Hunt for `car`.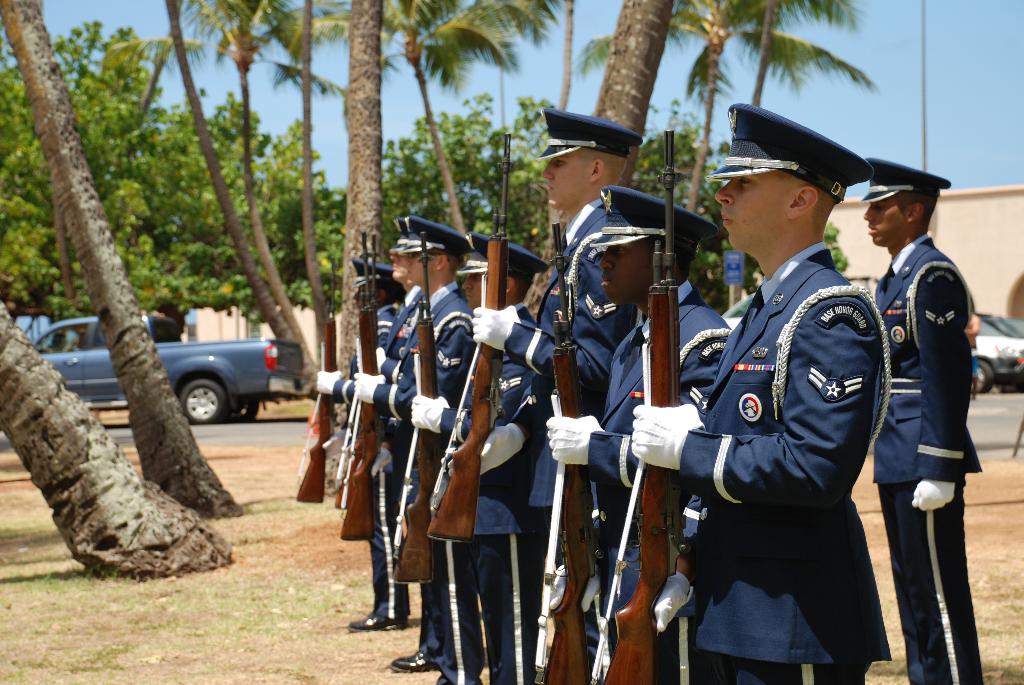
Hunted down at 968 317 1023 388.
